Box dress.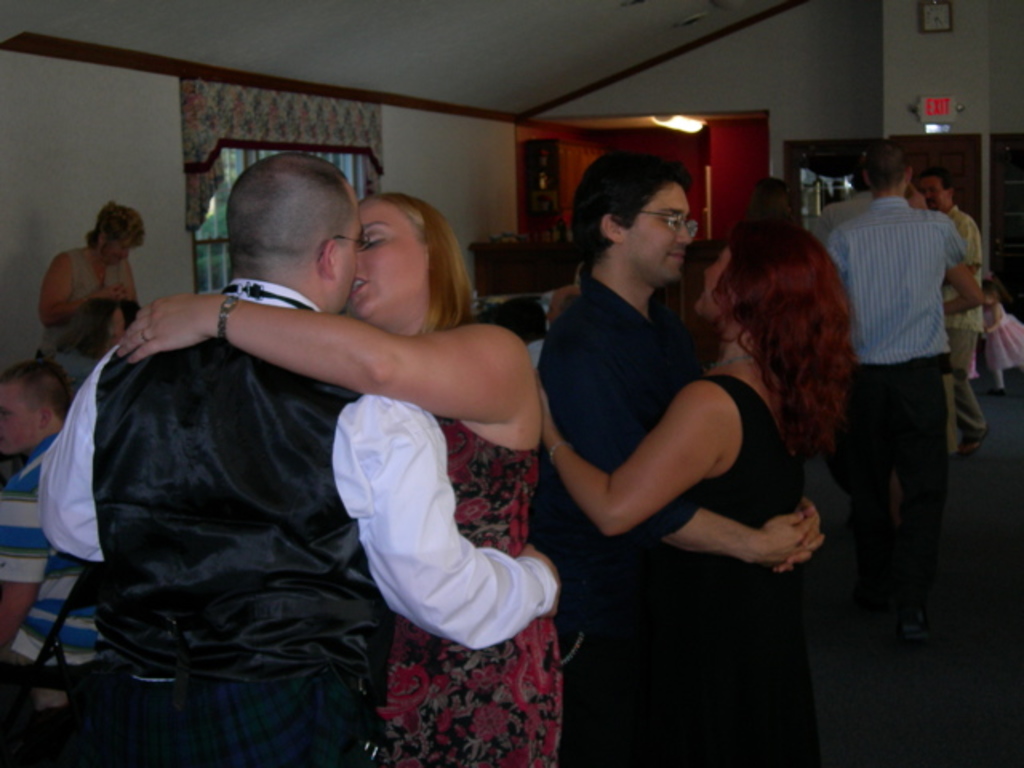
box=[981, 296, 1022, 373].
